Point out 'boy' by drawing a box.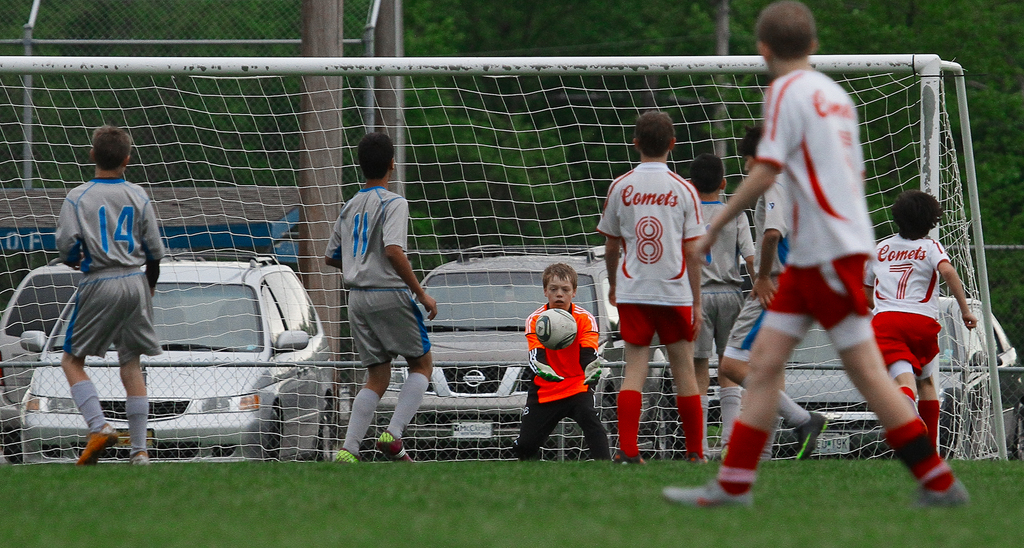
(left=694, top=165, right=762, bottom=455).
